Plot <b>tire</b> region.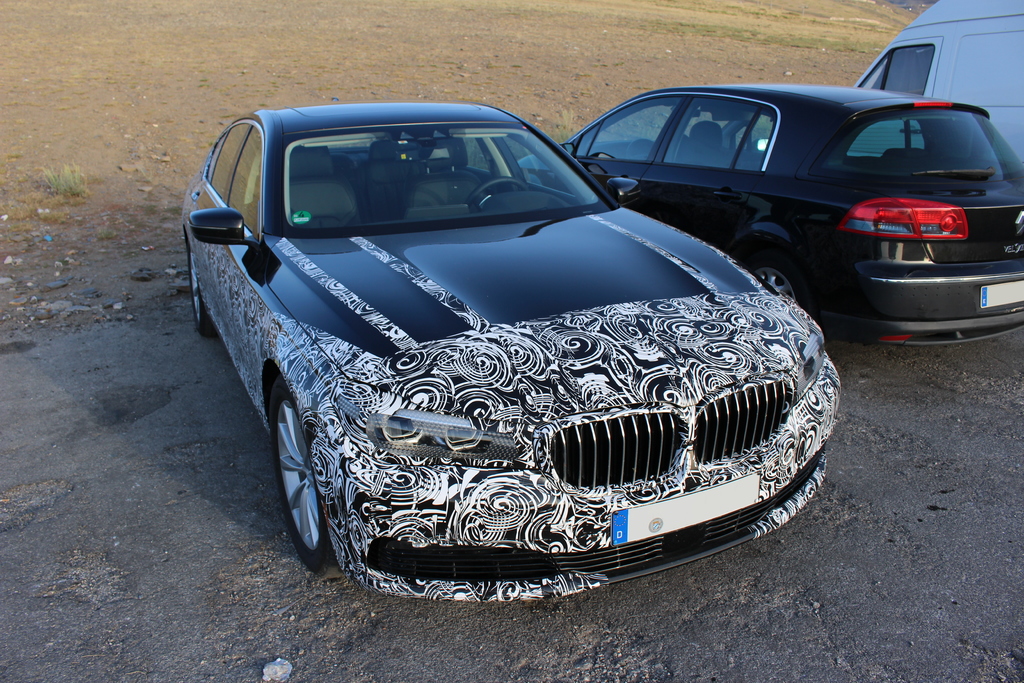
Plotted at region(258, 370, 356, 582).
